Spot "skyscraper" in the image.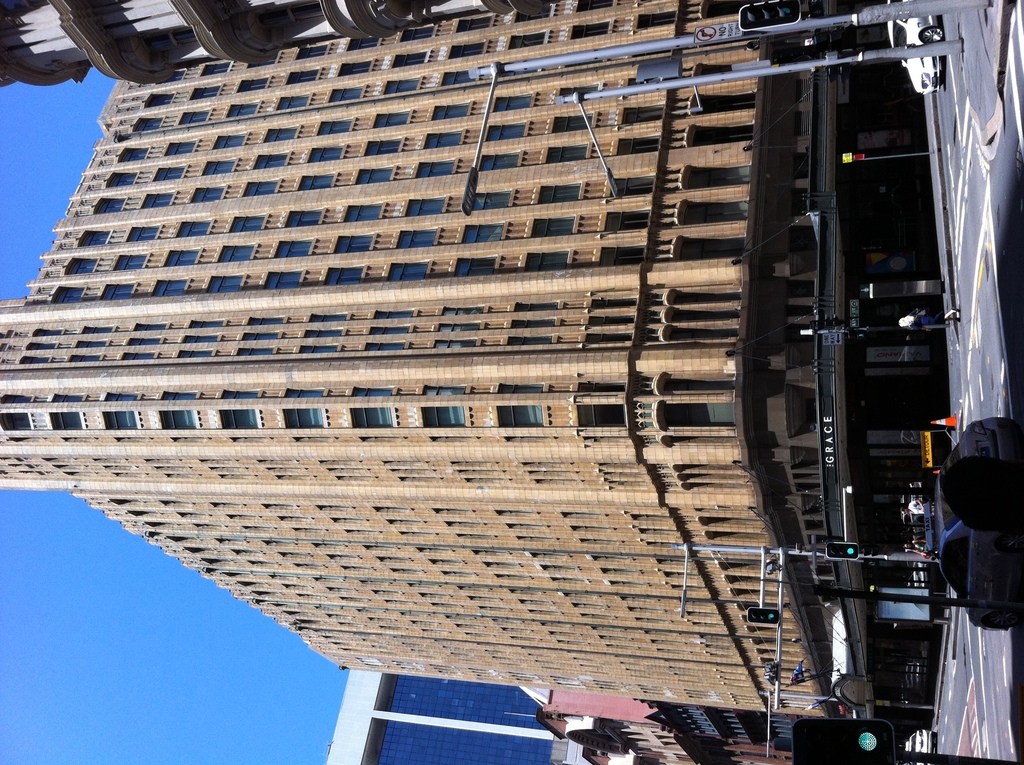
"skyscraper" found at [left=0, top=0, right=934, bottom=722].
